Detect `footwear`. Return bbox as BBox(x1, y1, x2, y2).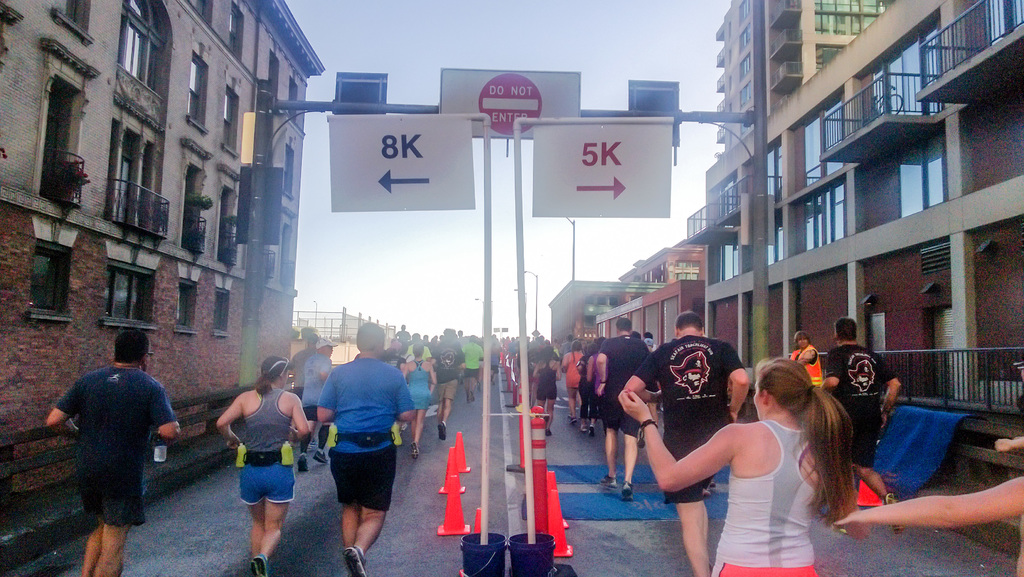
BBox(580, 428, 589, 437).
